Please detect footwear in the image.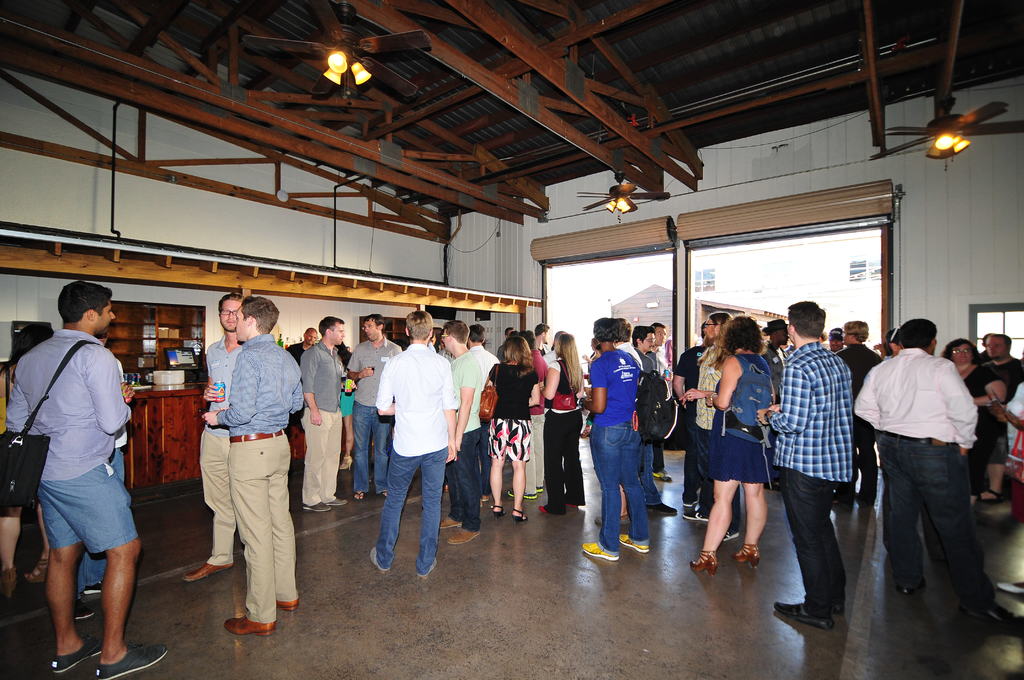
select_region(483, 493, 495, 501).
